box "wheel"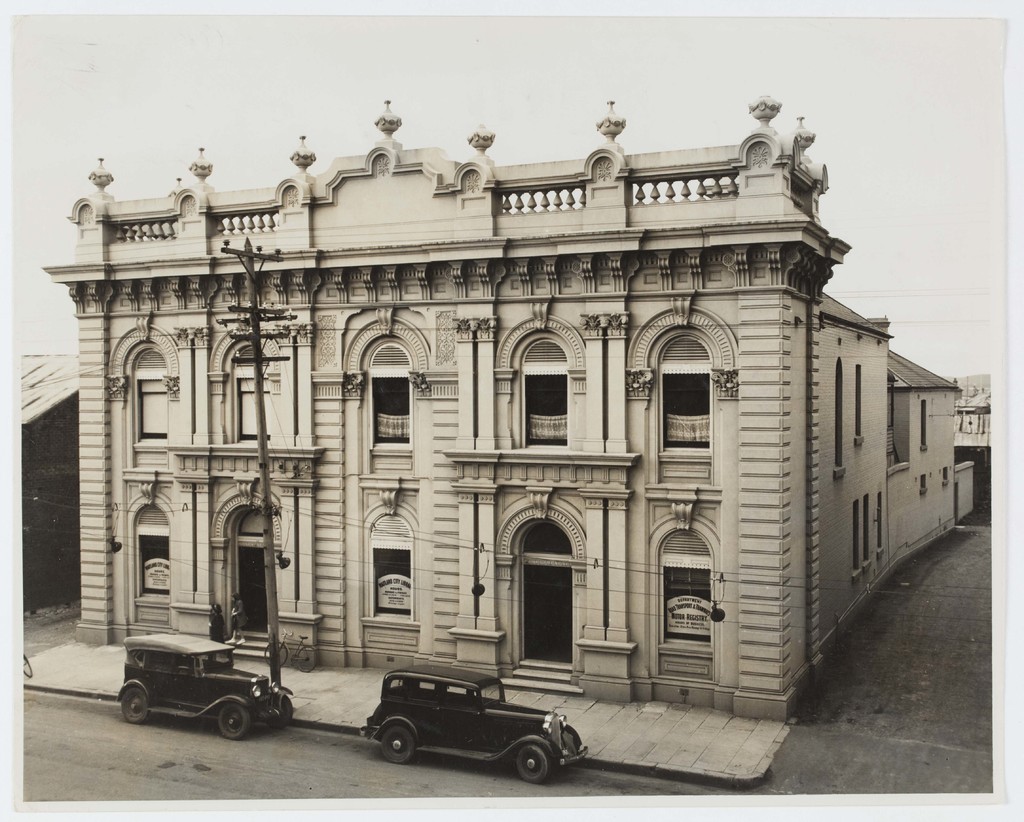
box=[264, 696, 292, 729]
